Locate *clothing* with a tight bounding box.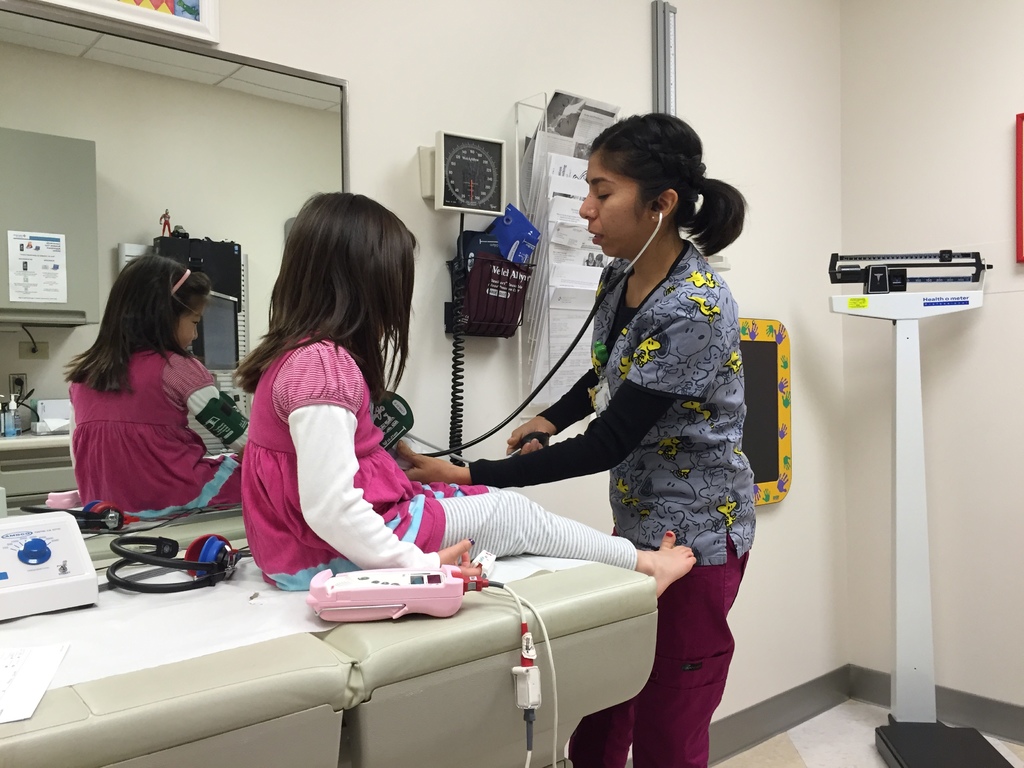
Rect(465, 240, 746, 561).
